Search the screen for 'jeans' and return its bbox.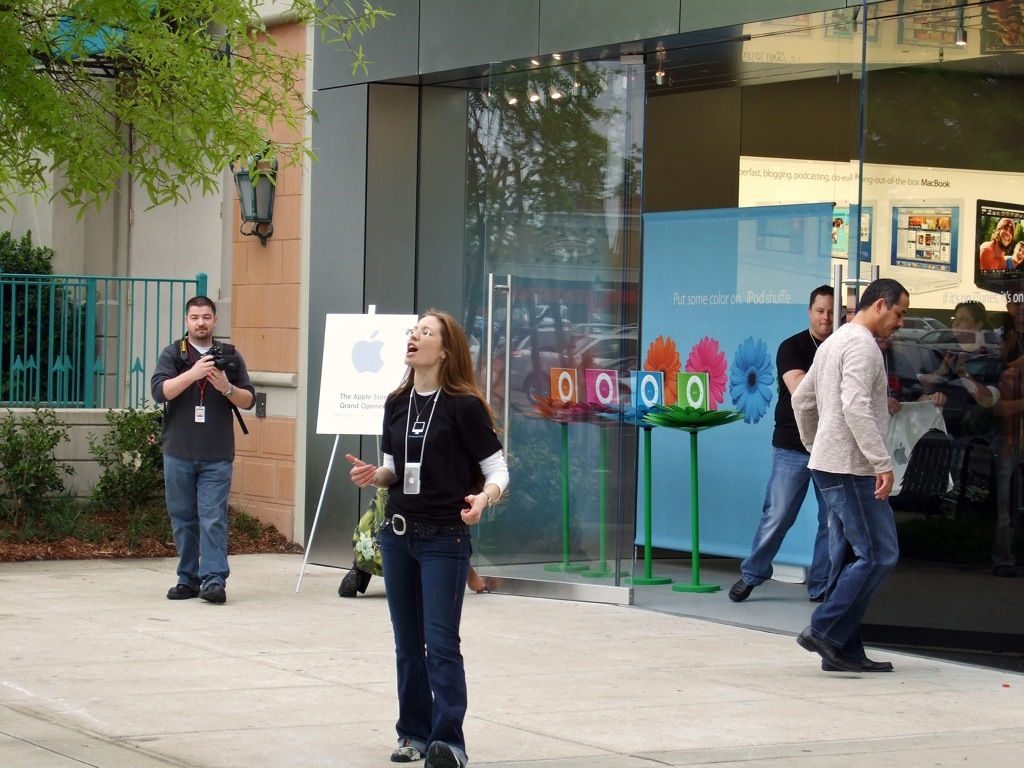
Found: x1=800, y1=456, x2=904, y2=672.
